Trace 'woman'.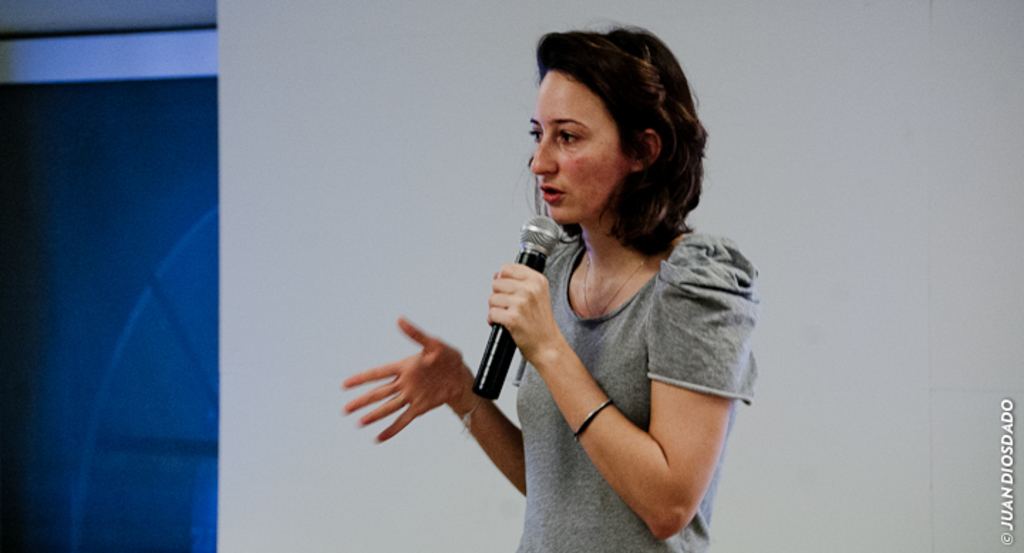
Traced to 422:33:758:552.
